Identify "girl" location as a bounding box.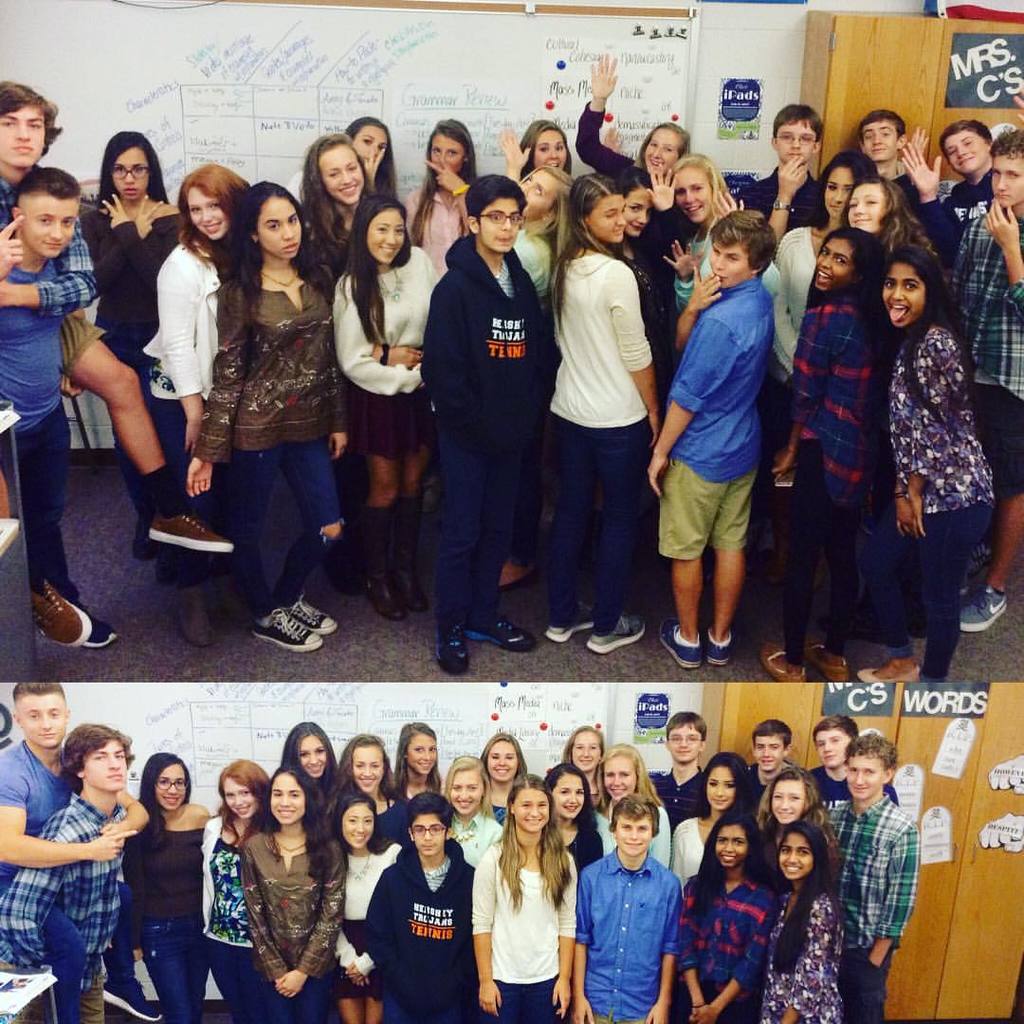
{"left": 347, "top": 116, "right": 398, "bottom": 195}.
